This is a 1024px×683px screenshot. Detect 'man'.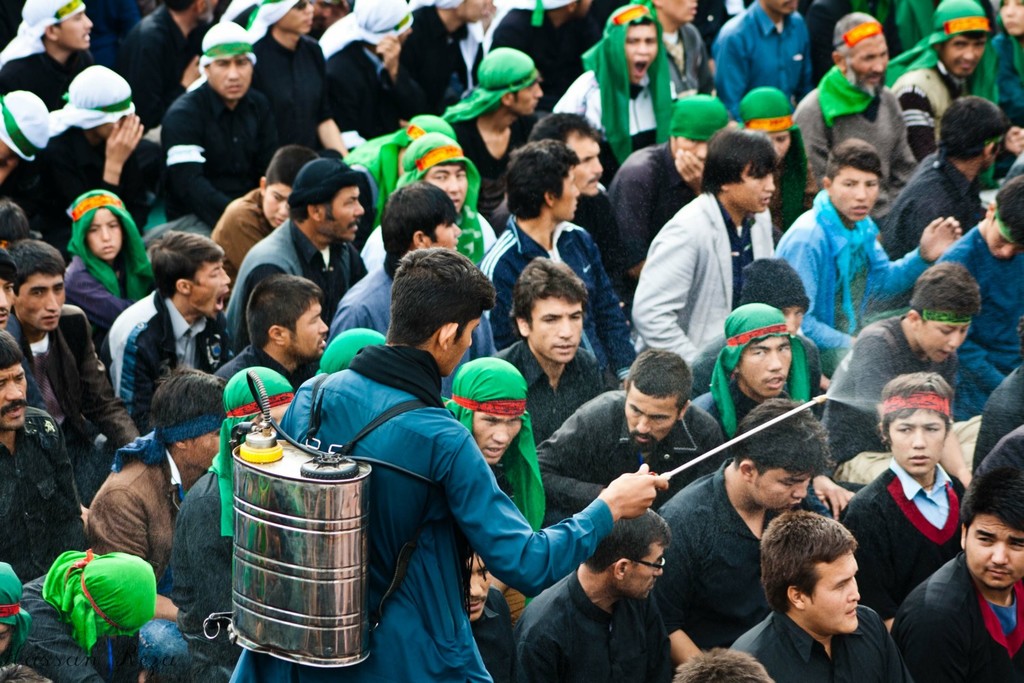
{"left": 528, "top": 348, "right": 734, "bottom": 545}.
